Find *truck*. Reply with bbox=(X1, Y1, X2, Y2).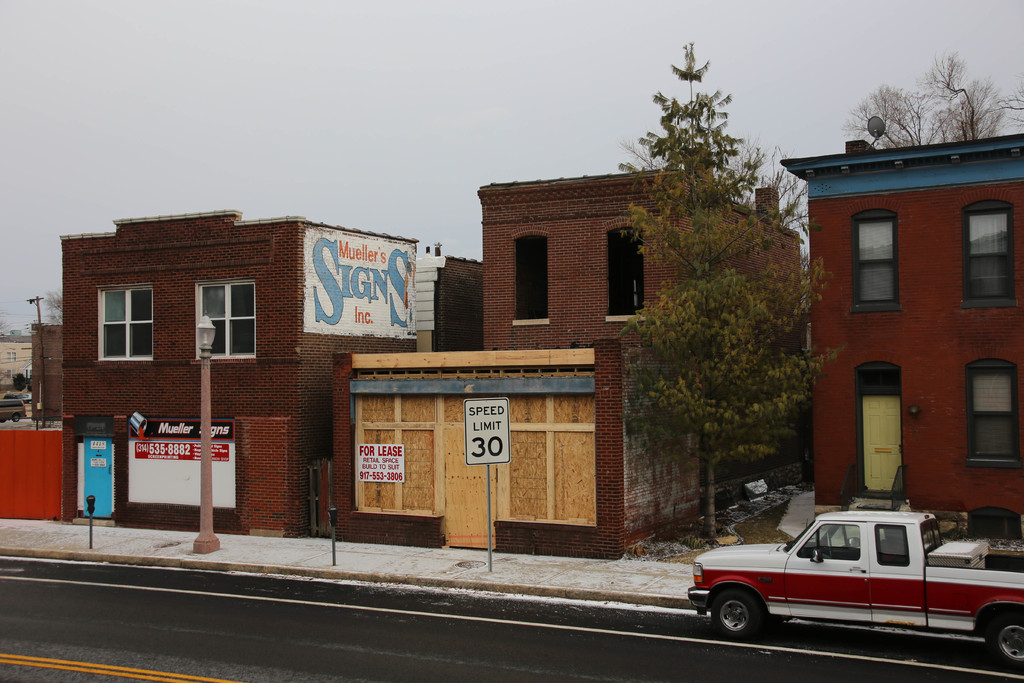
bbox=(688, 511, 1011, 660).
